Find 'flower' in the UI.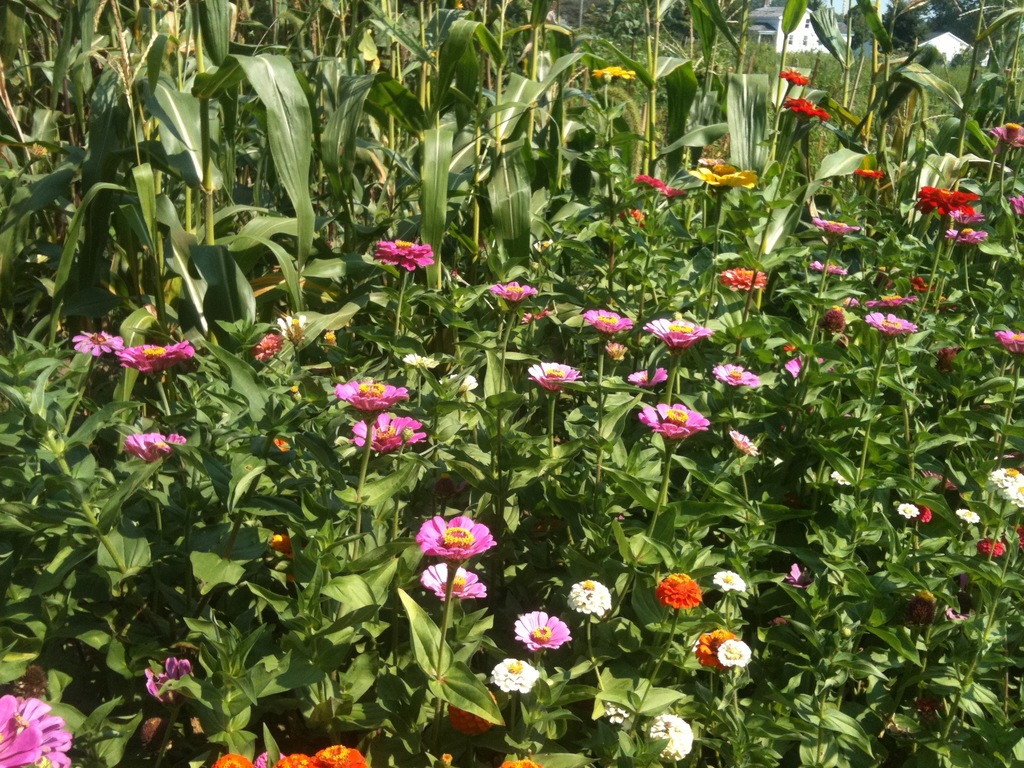
UI element at rect(852, 165, 884, 185).
